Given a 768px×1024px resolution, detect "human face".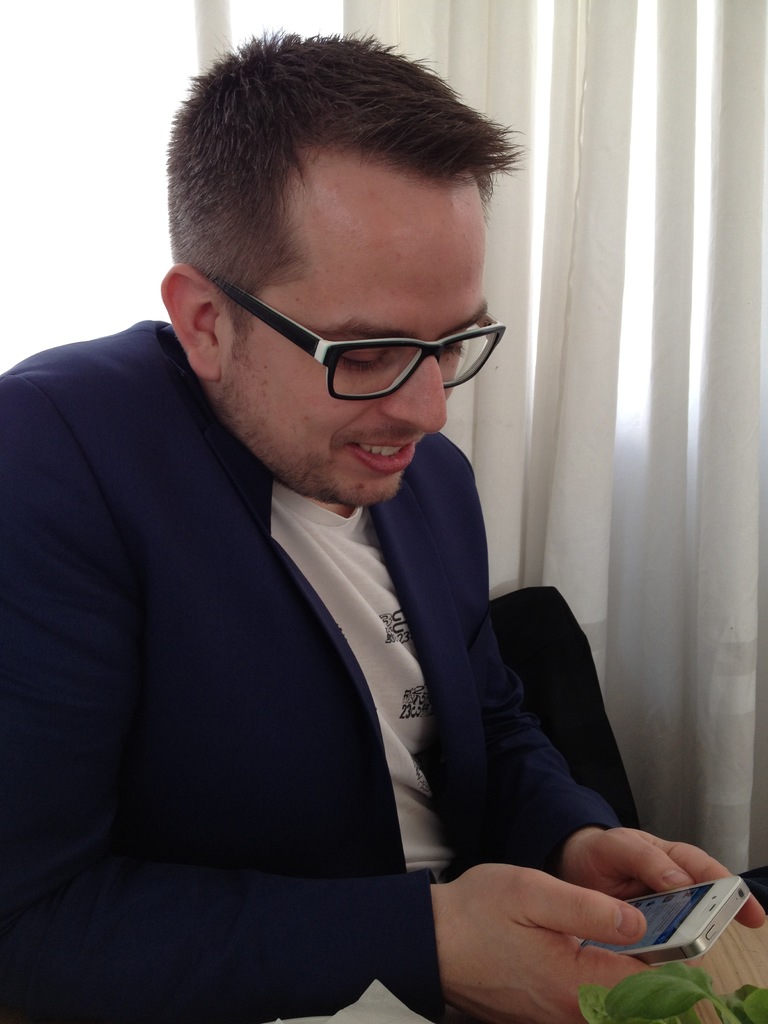
[215, 178, 490, 500].
